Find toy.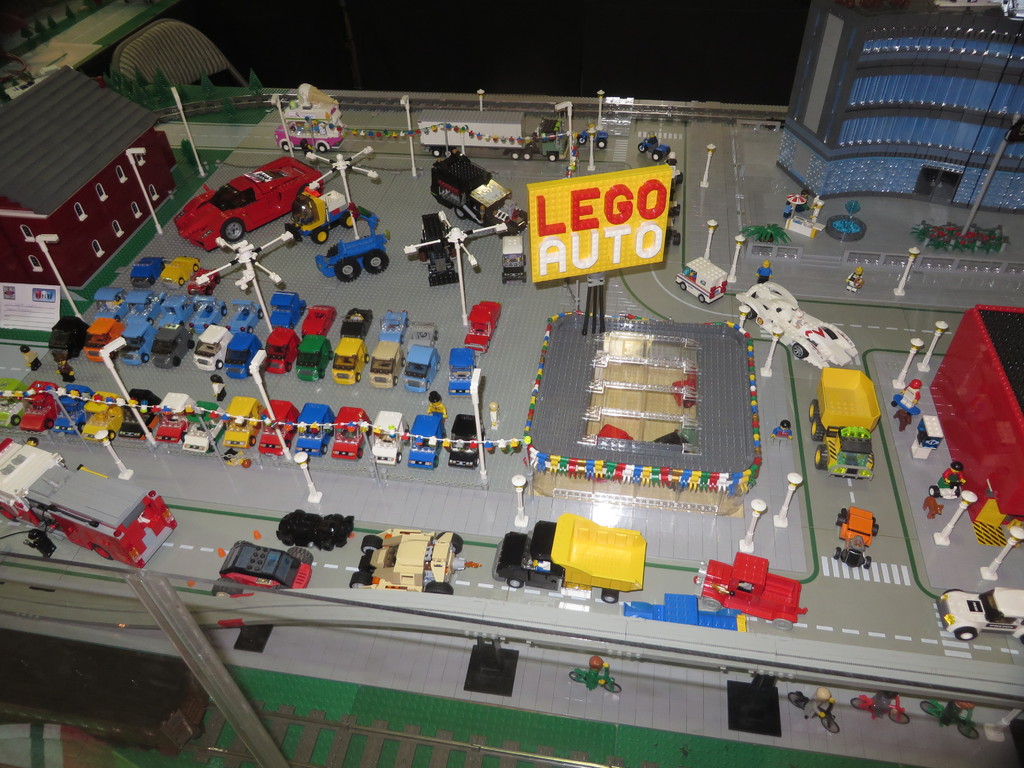
{"x1": 196, "y1": 404, "x2": 217, "y2": 450}.
